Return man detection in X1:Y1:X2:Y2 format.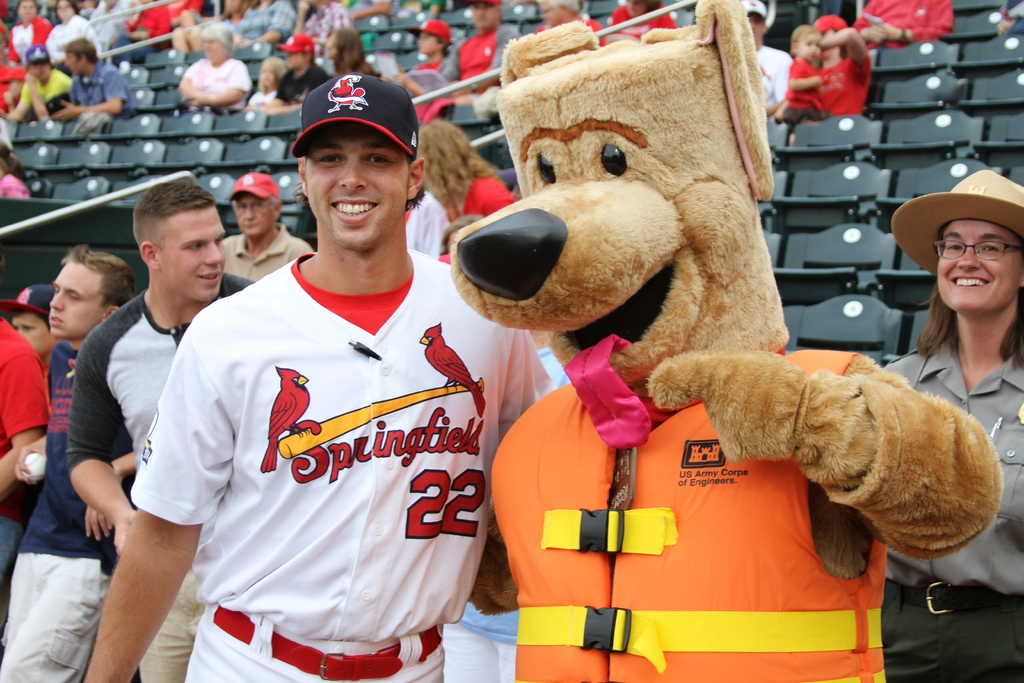
209:169:314:283.
